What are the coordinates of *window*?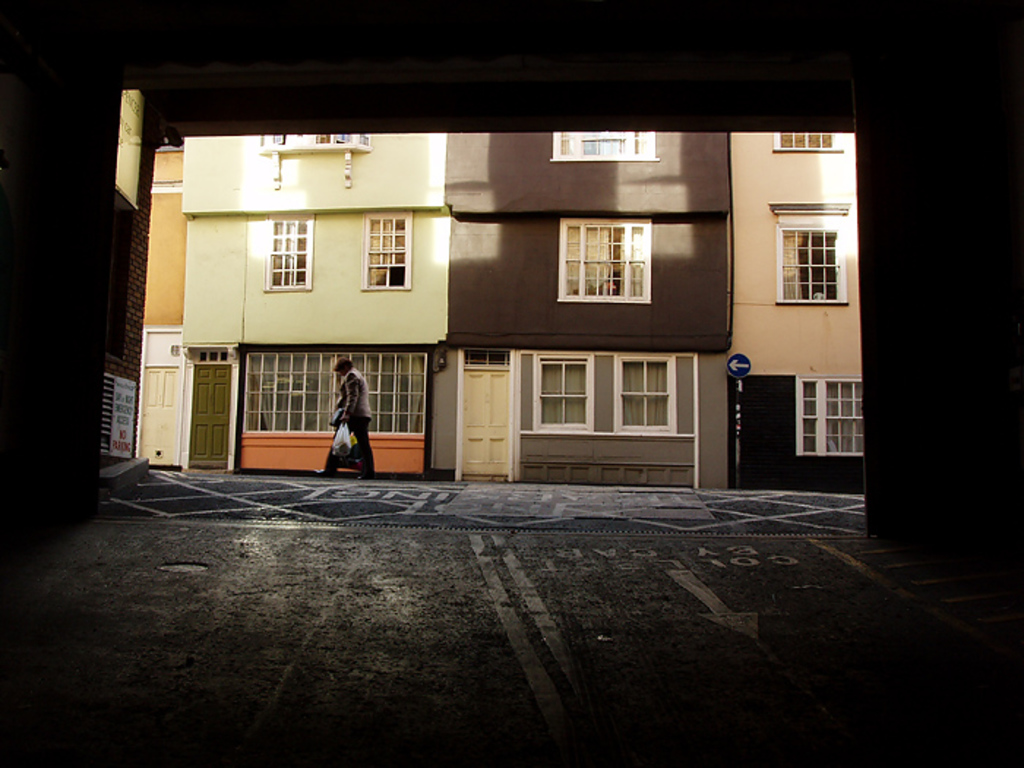
547, 124, 658, 158.
